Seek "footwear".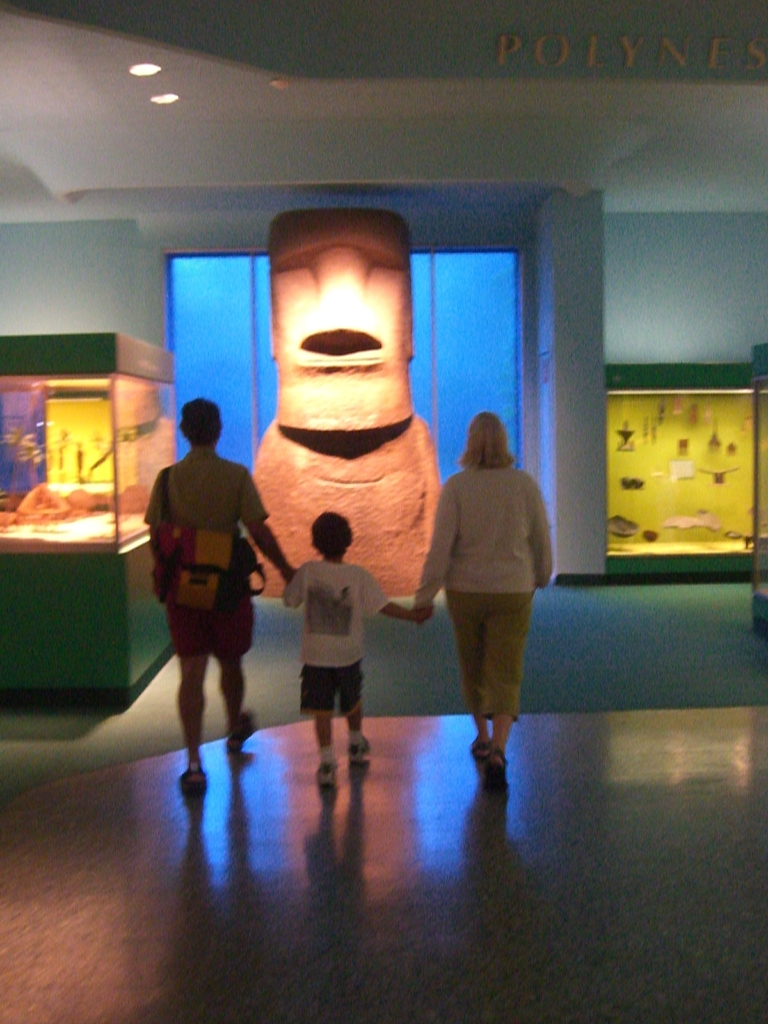
x1=319, y1=764, x2=340, y2=791.
